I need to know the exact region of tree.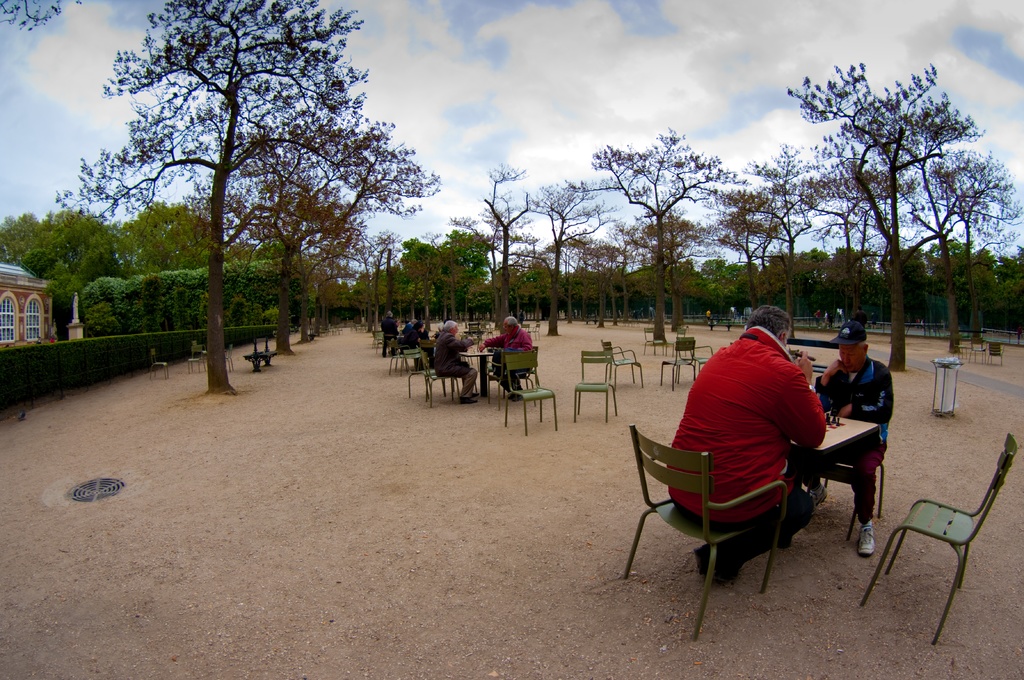
Region: <bbox>781, 59, 982, 368</bbox>.
